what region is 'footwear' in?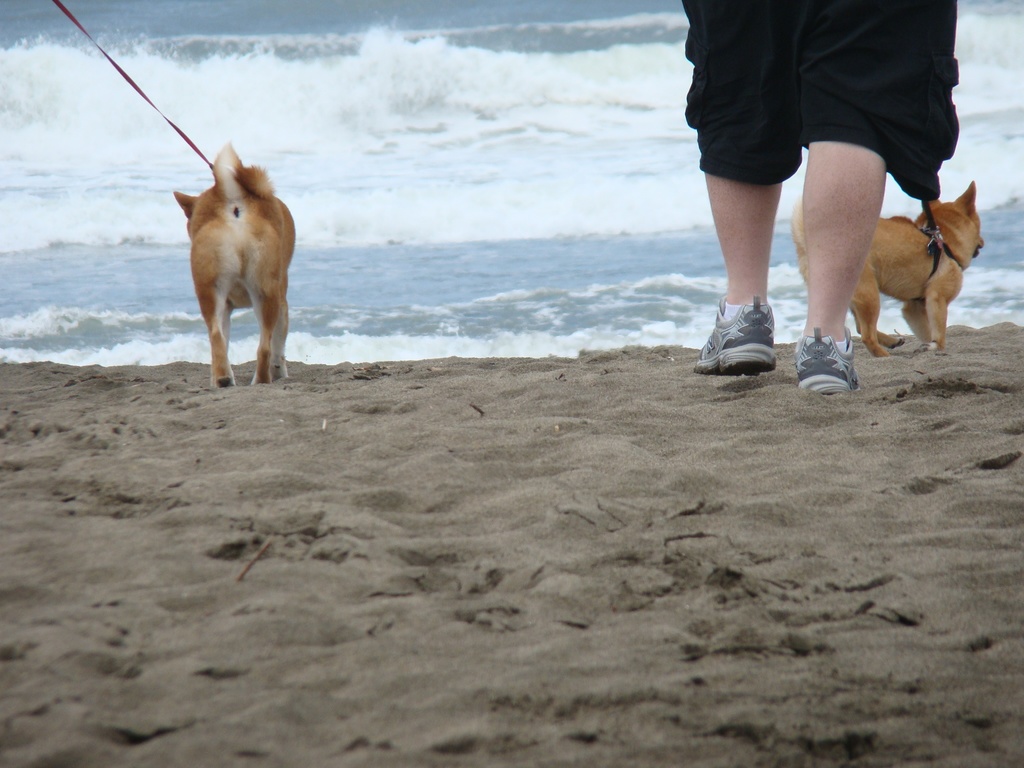
691:295:776:376.
